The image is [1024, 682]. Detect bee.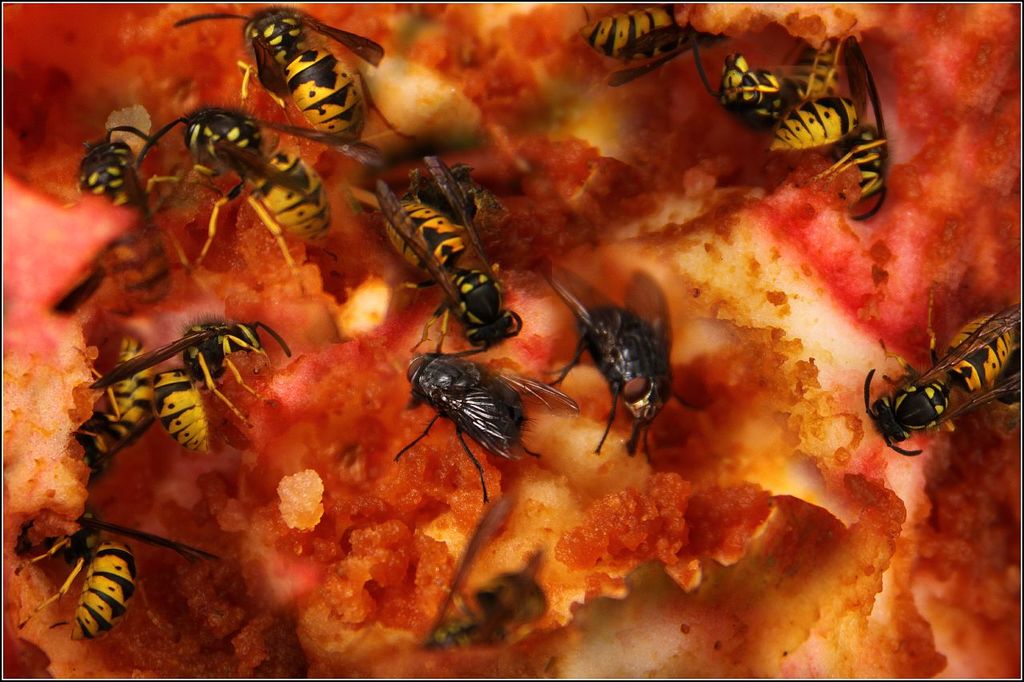
Detection: (772, 37, 919, 218).
